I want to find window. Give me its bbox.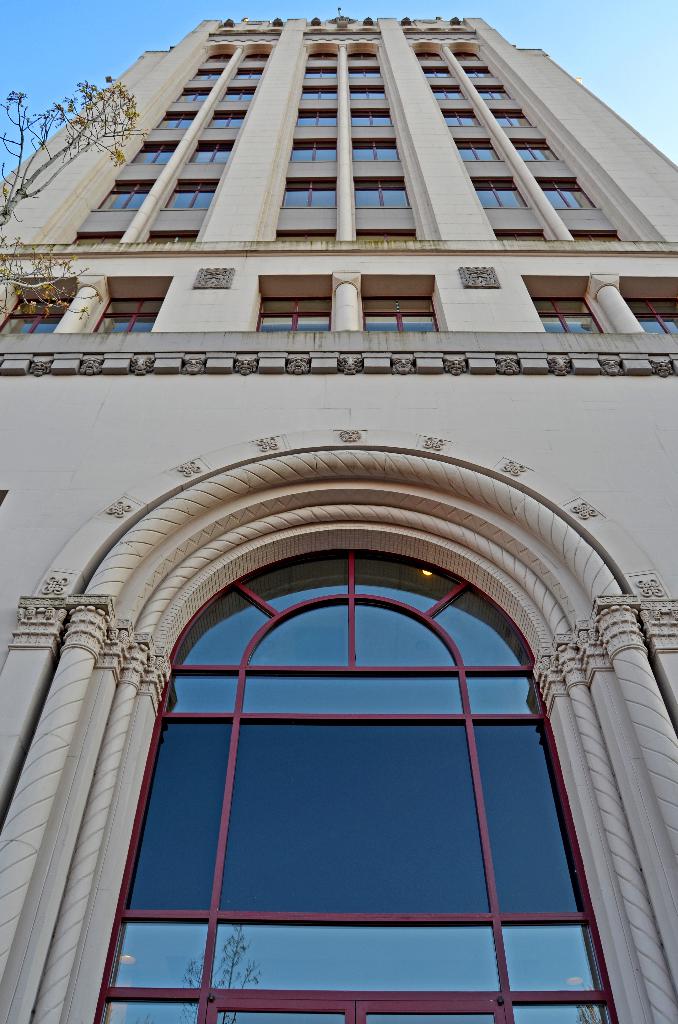
(x1=361, y1=294, x2=439, y2=336).
